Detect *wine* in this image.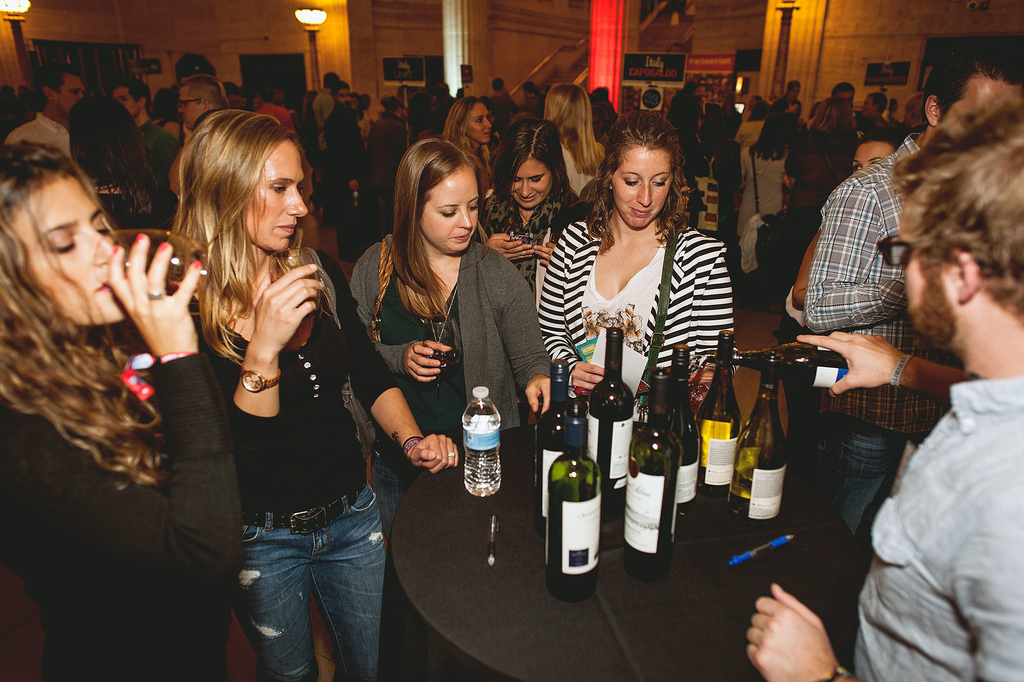
Detection: <region>695, 307, 751, 513</region>.
